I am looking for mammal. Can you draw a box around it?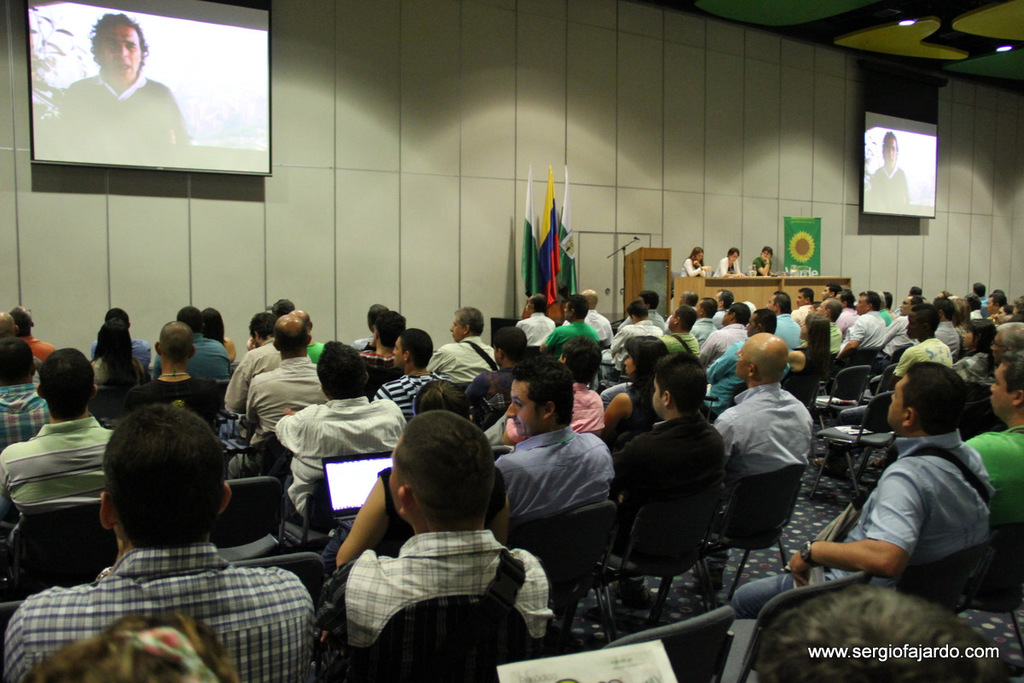
Sure, the bounding box is locate(867, 129, 908, 196).
